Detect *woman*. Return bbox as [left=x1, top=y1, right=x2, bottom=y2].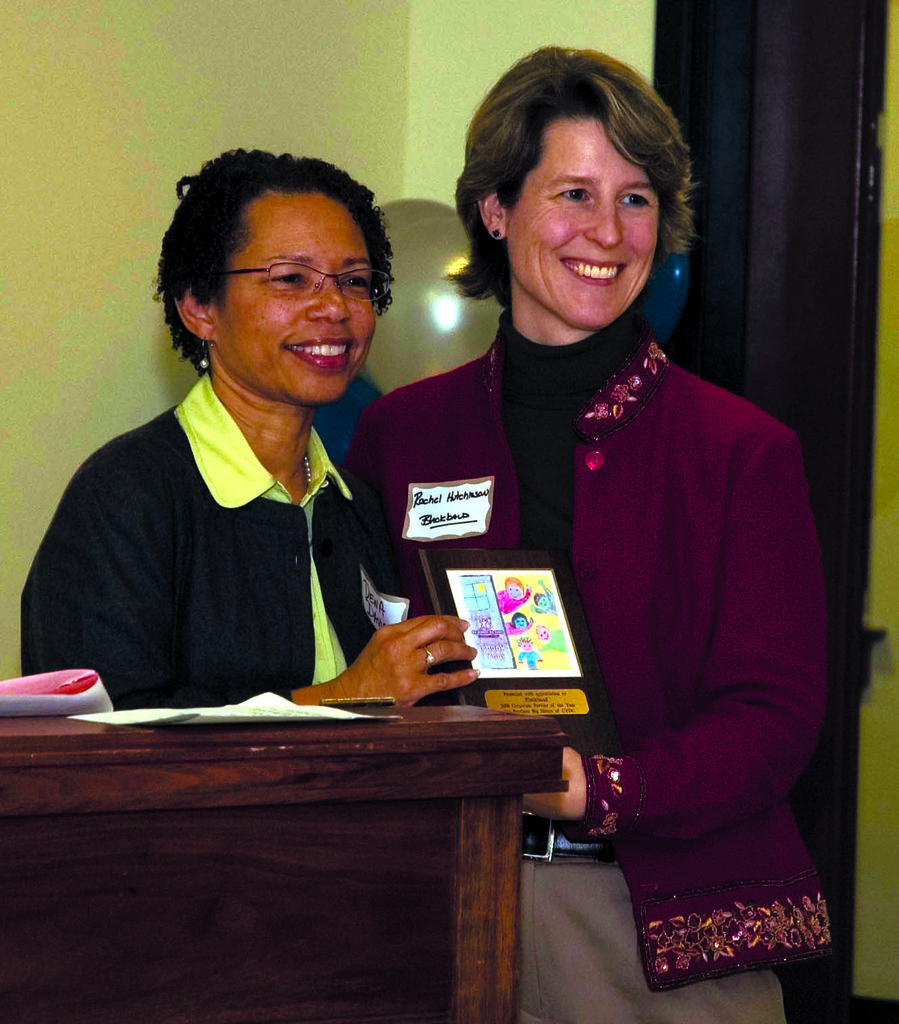
[left=327, top=58, right=806, bottom=895].
